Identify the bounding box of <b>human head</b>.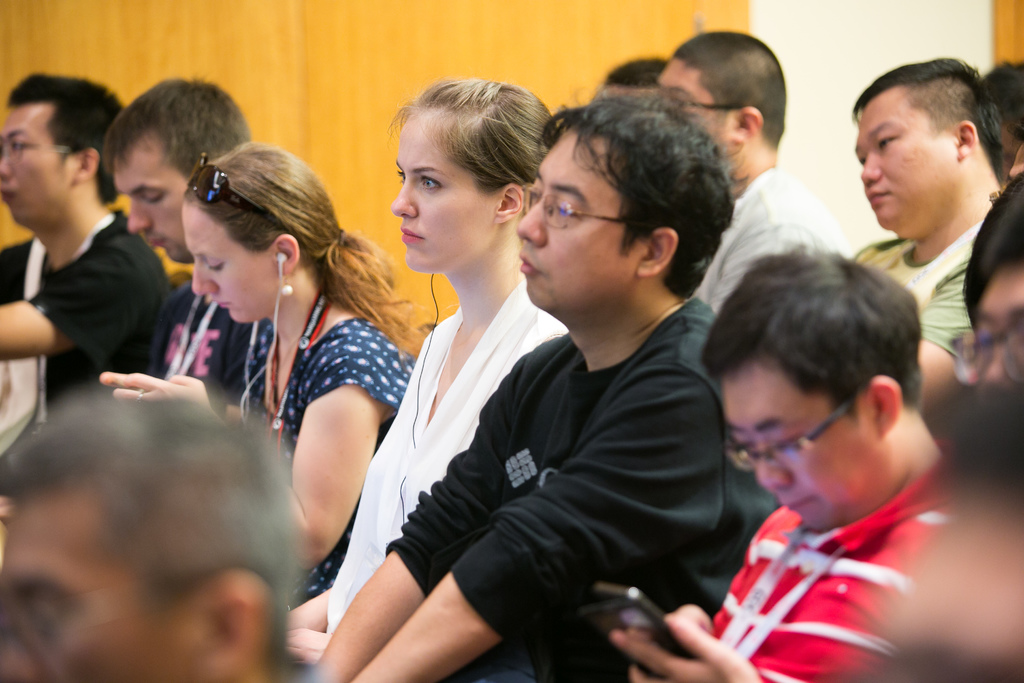
<box>656,31,787,183</box>.
